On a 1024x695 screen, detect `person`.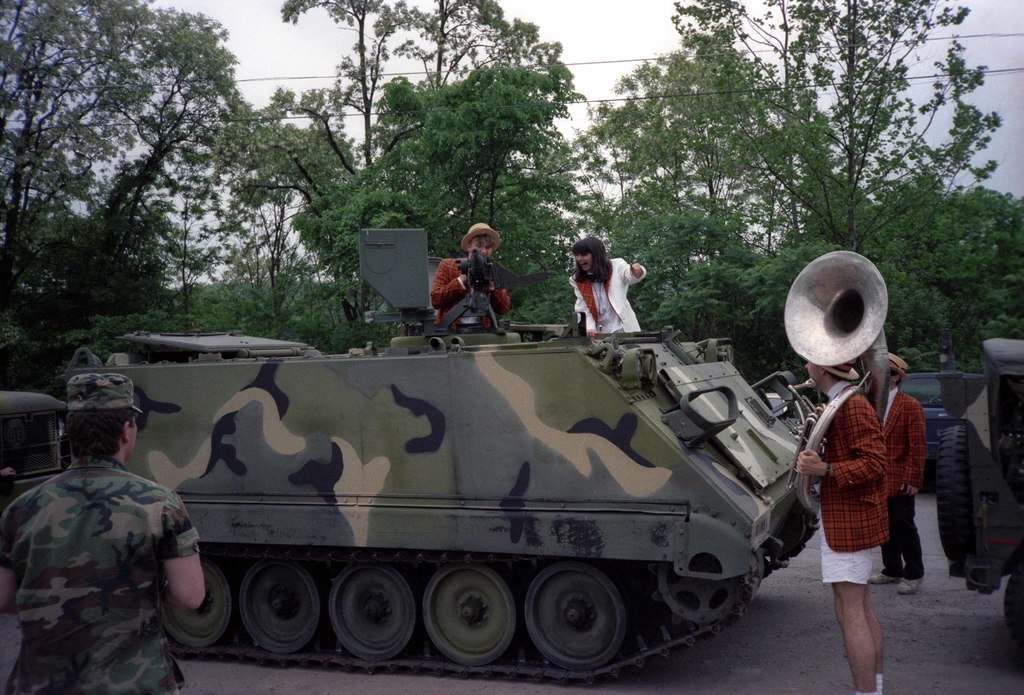
bbox(796, 352, 890, 694).
